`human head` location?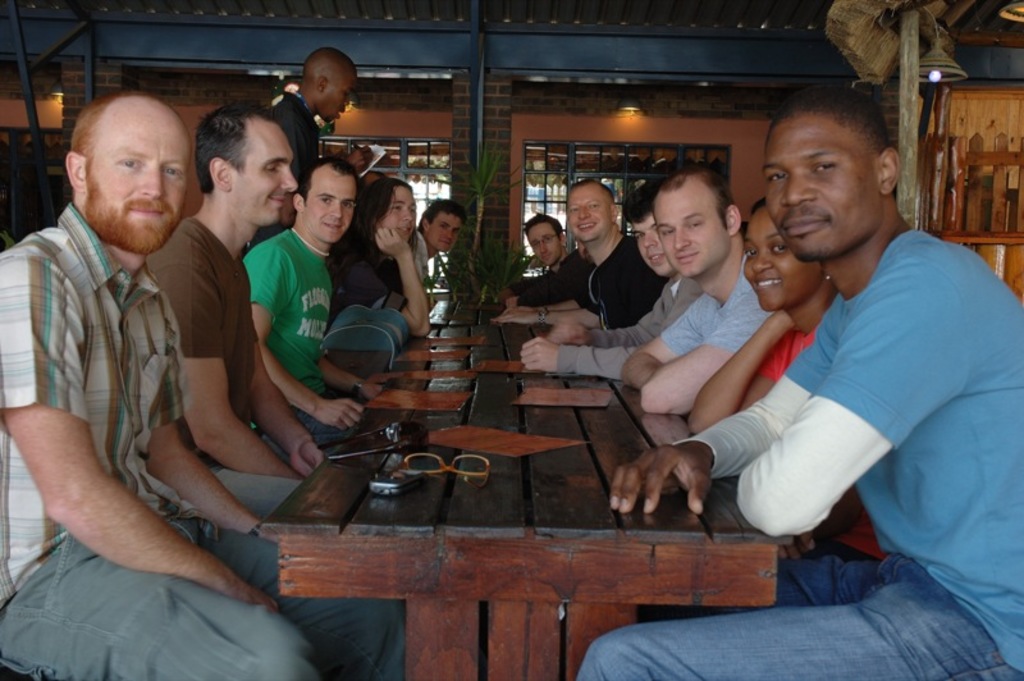
[49,73,193,244]
